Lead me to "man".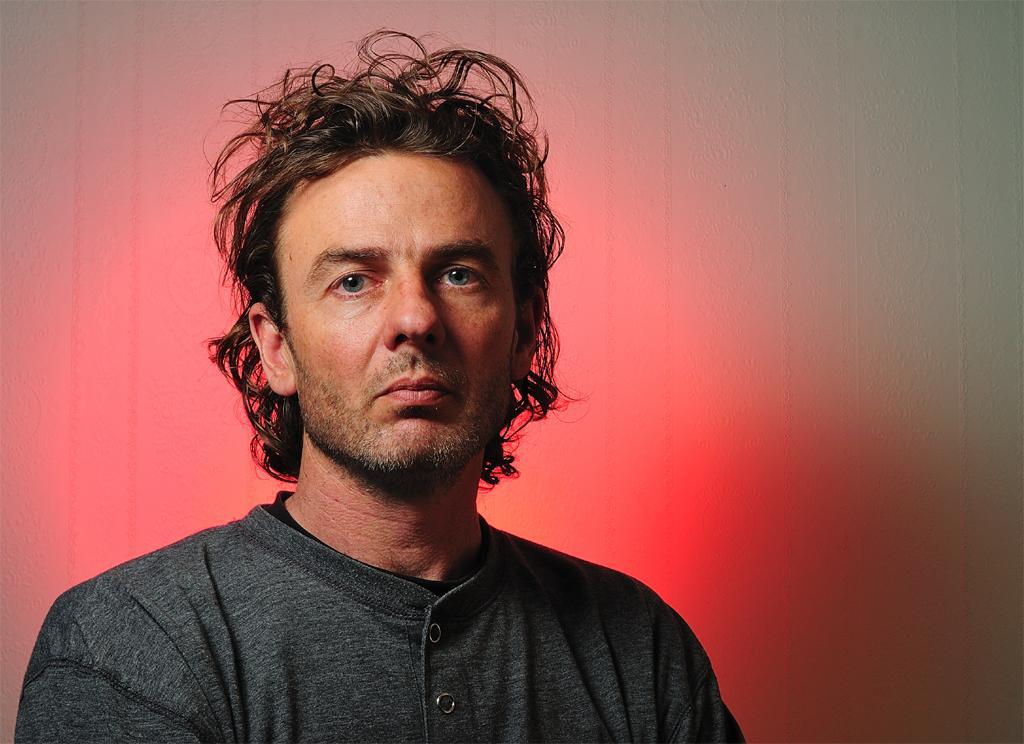
Lead to crop(6, 22, 748, 743).
